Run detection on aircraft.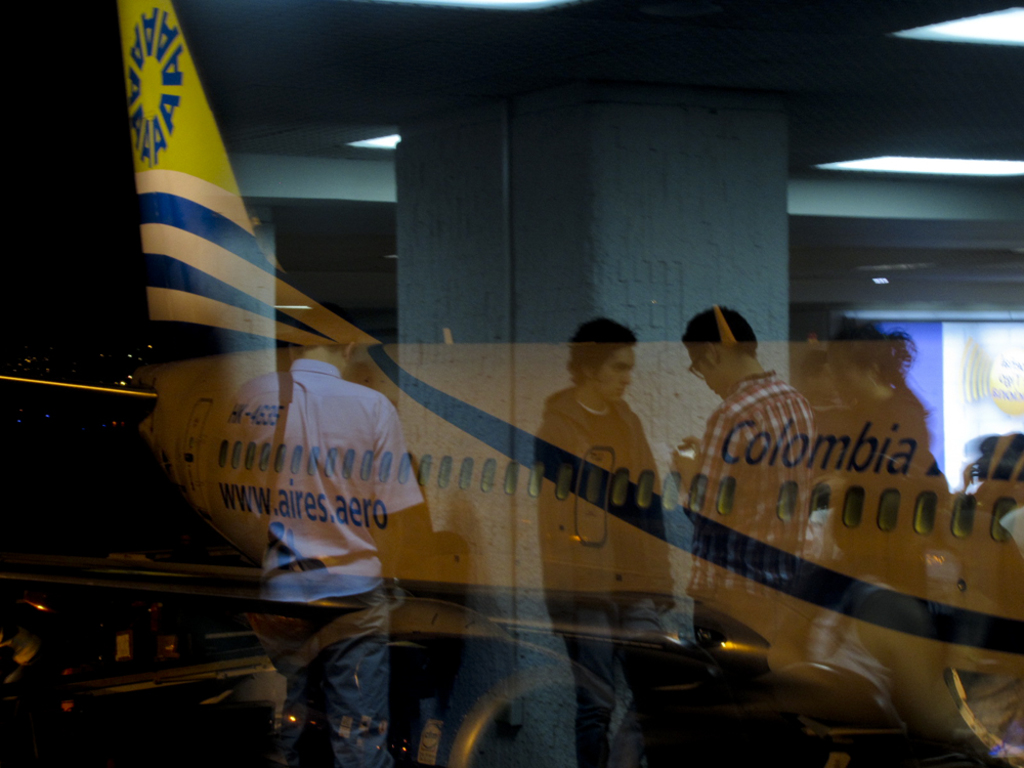
Result: (0,0,1023,767).
